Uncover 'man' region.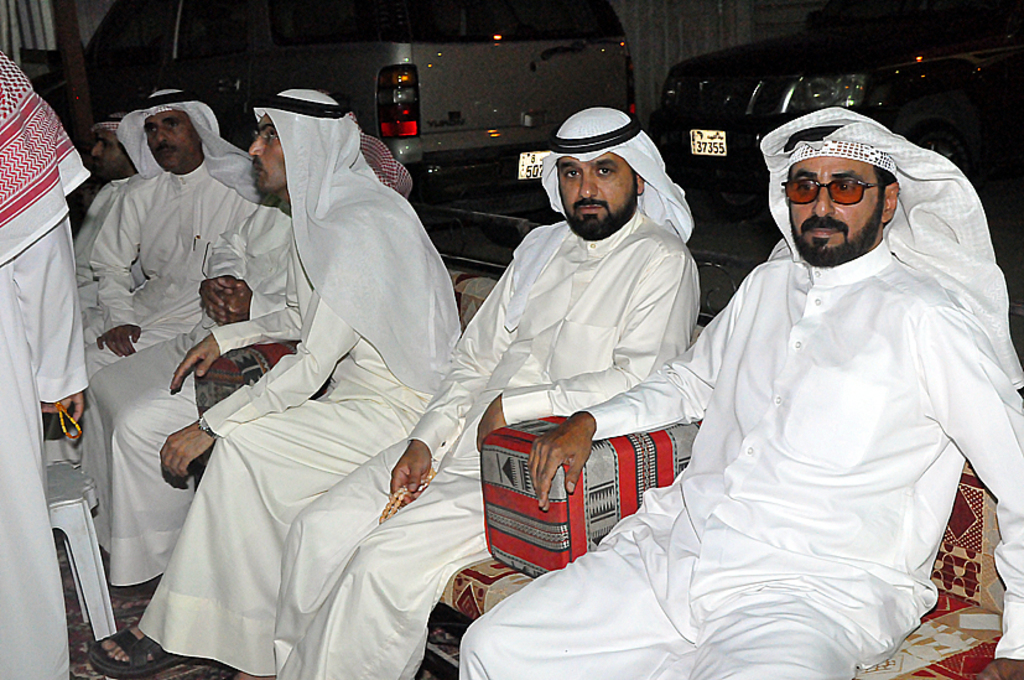
Uncovered: Rect(77, 103, 146, 199).
